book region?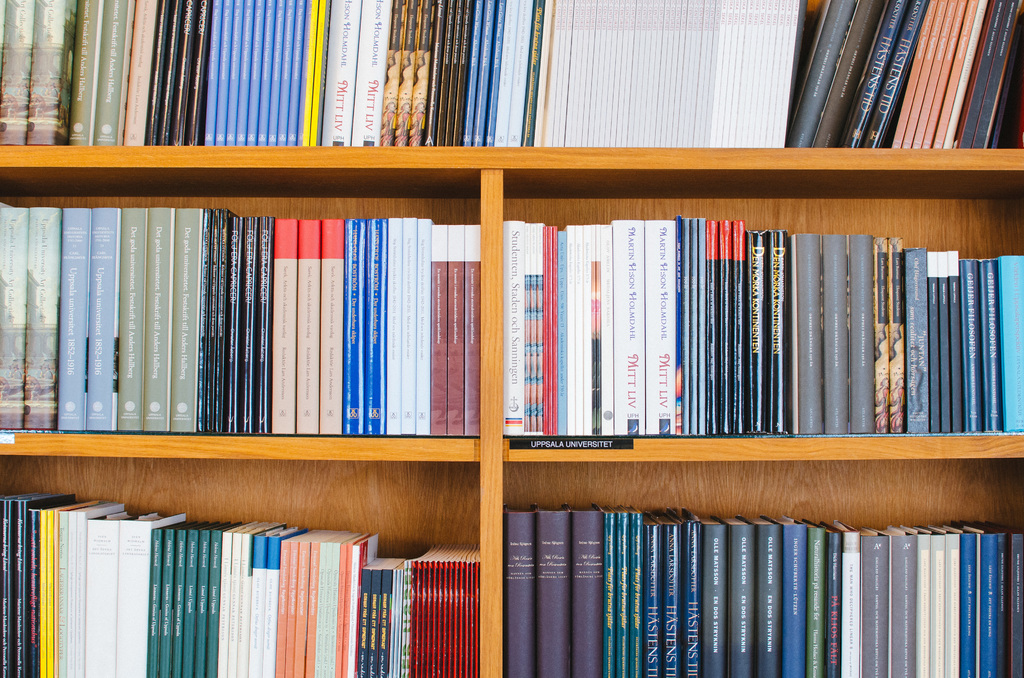
select_region(976, 257, 1023, 435)
